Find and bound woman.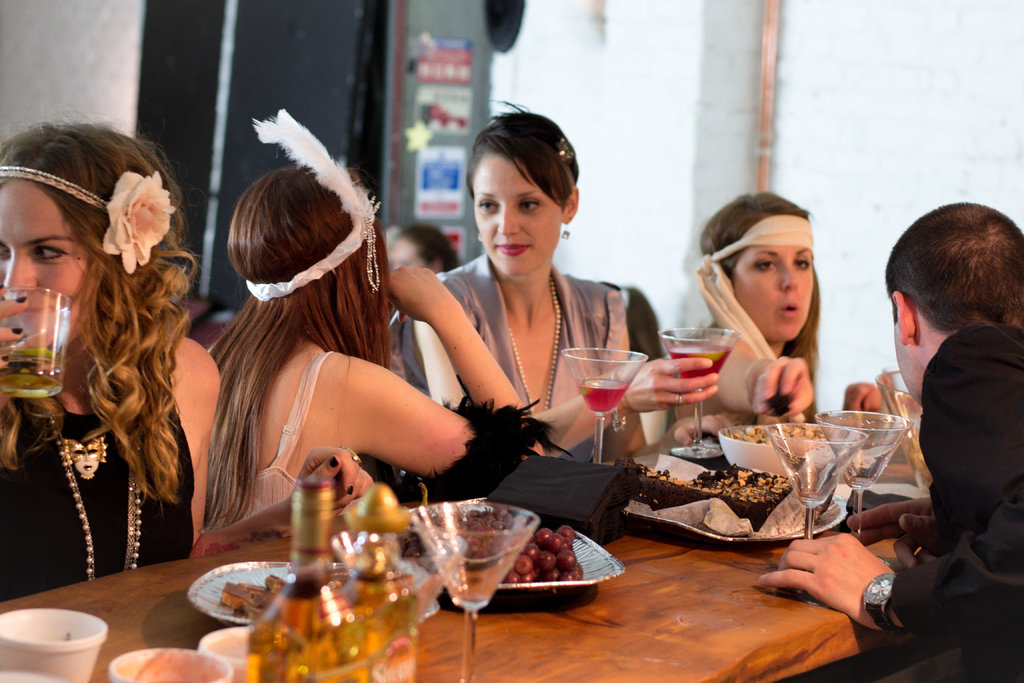
Bound: [x1=658, y1=188, x2=829, y2=453].
